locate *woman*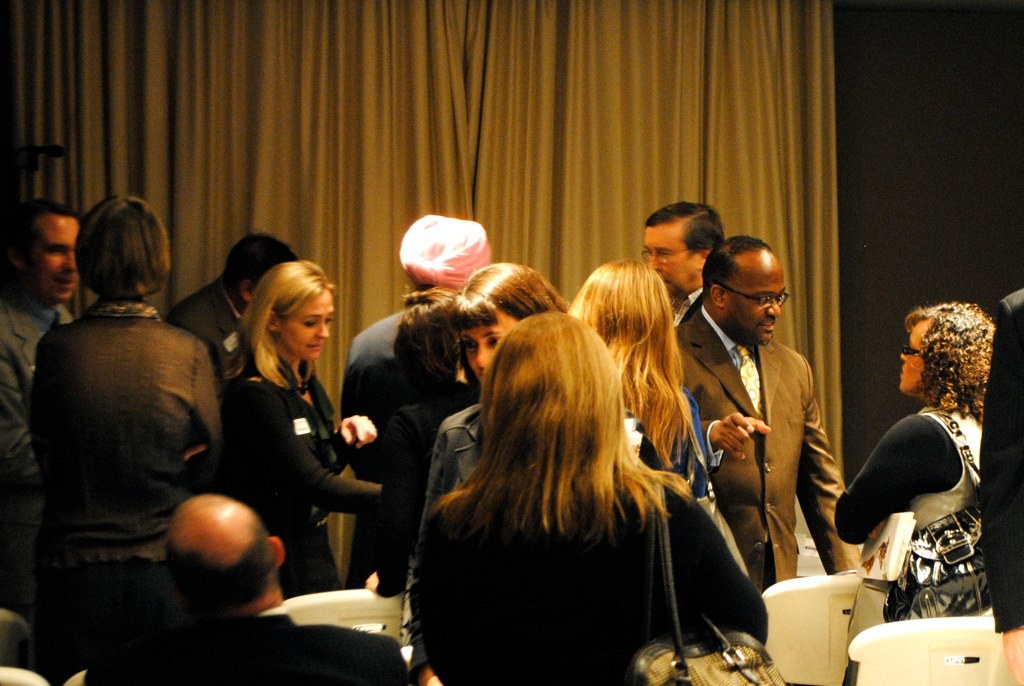
pyautogui.locateOnScreen(834, 298, 995, 627)
